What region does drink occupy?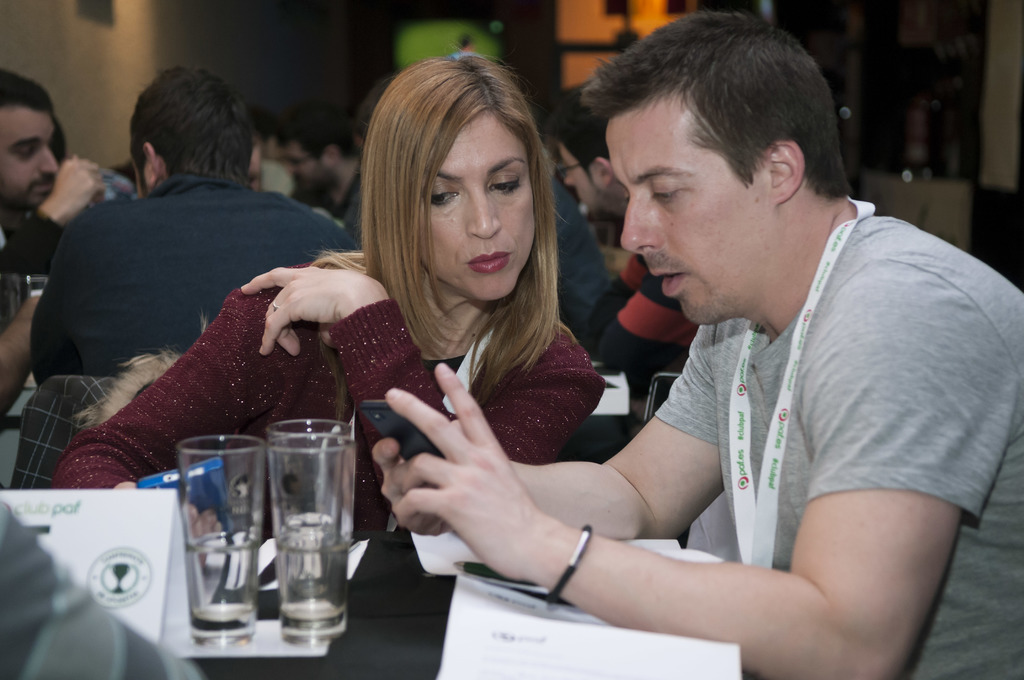
<region>187, 534, 257, 647</region>.
